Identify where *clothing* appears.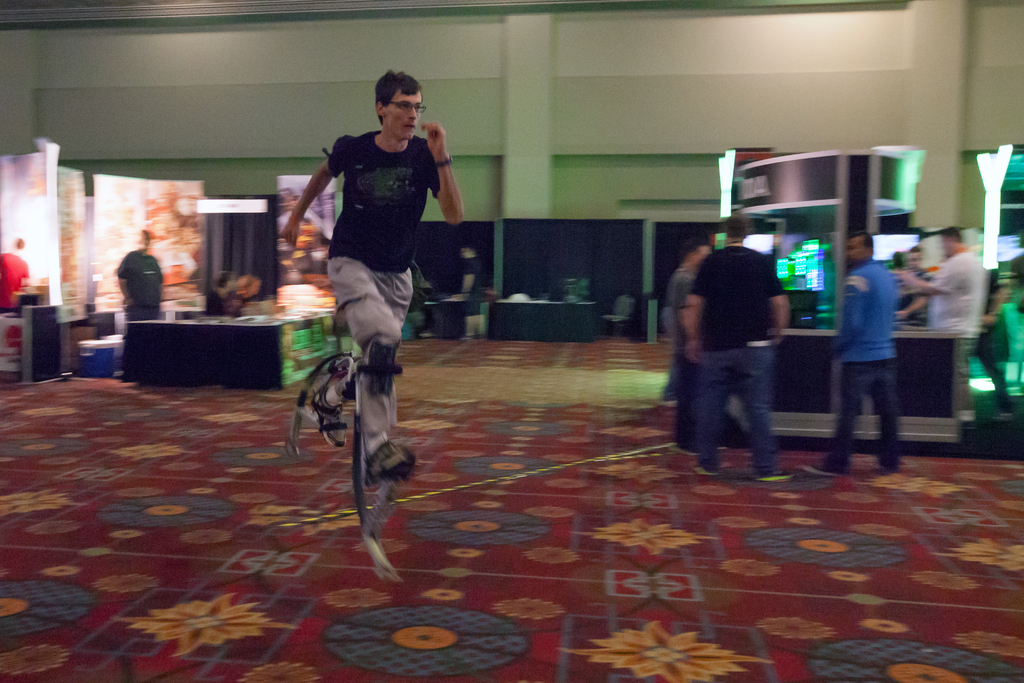
Appears at box=[989, 268, 1023, 397].
